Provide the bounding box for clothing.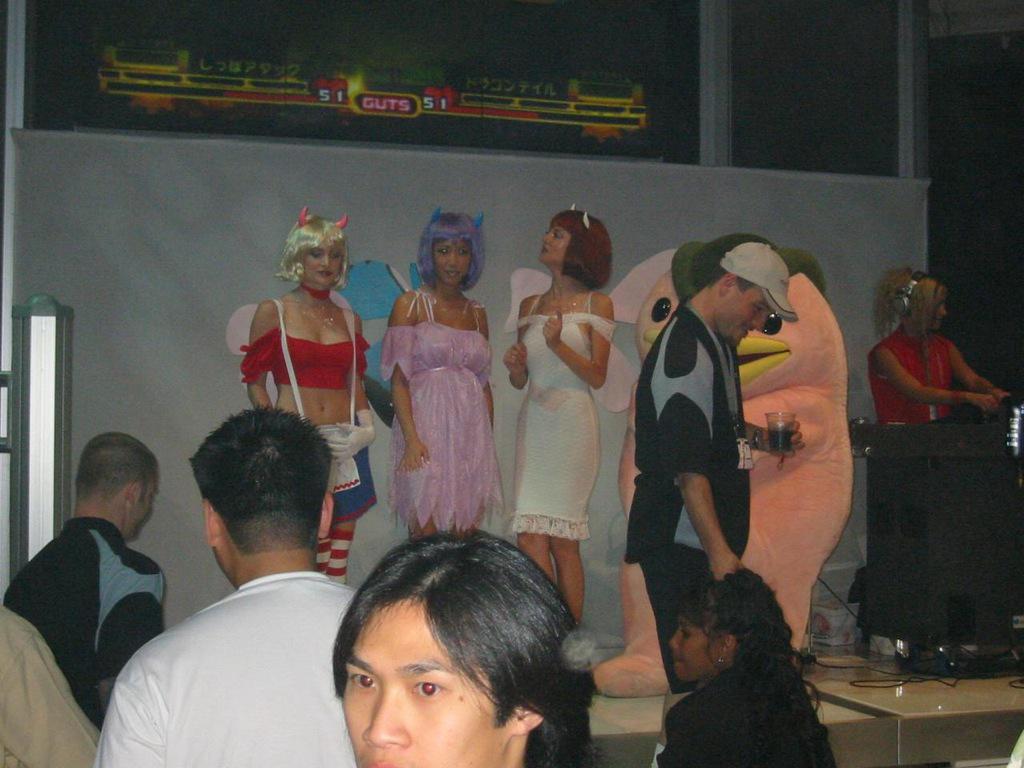
[left=624, top=298, right=755, bottom=692].
